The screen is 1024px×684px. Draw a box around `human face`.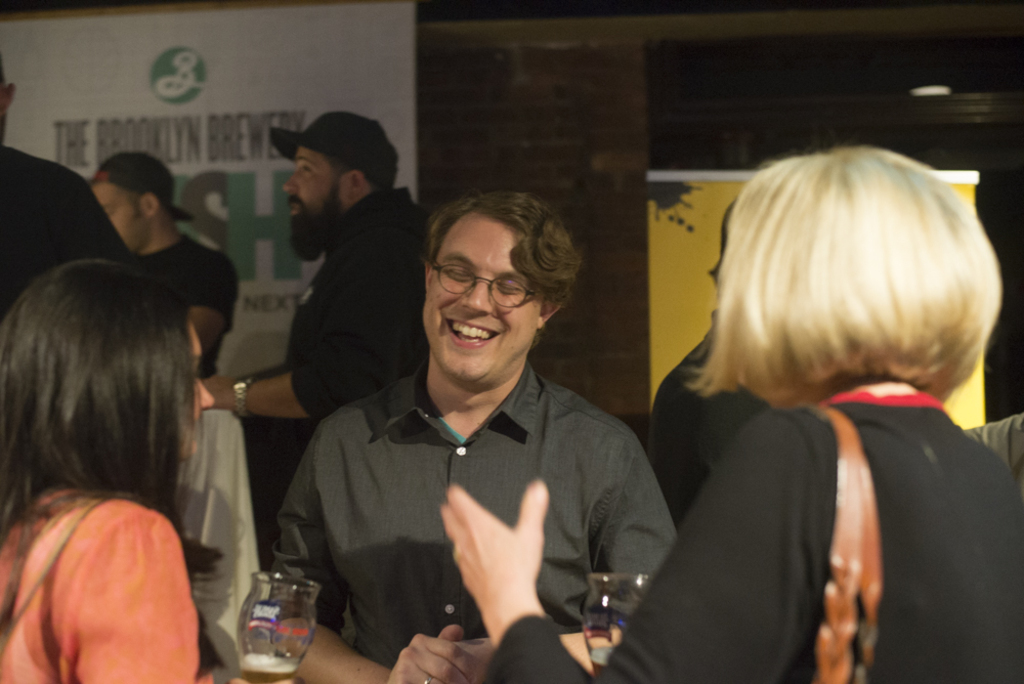
<box>281,143,349,236</box>.
